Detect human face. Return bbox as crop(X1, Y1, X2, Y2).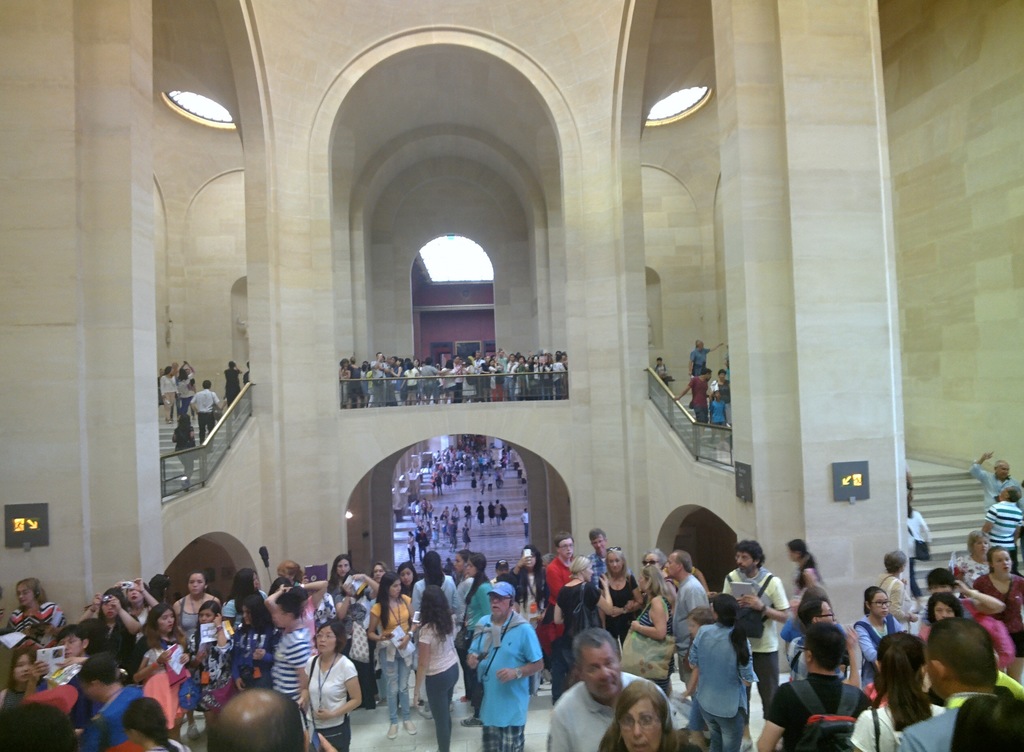
crop(17, 650, 31, 685).
